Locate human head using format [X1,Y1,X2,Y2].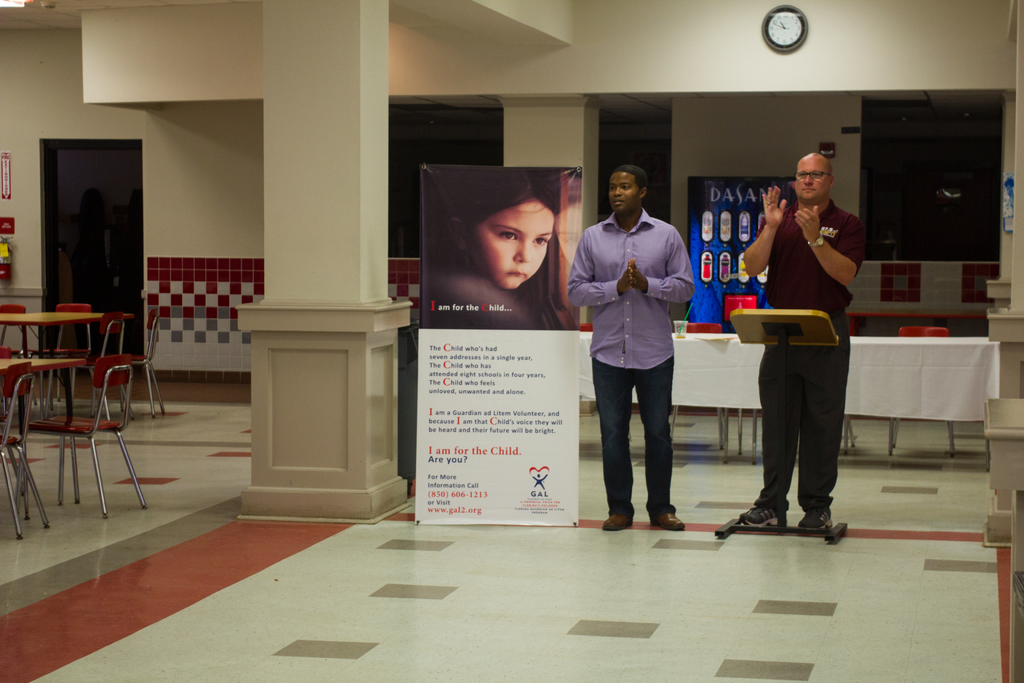
[609,164,648,217].
